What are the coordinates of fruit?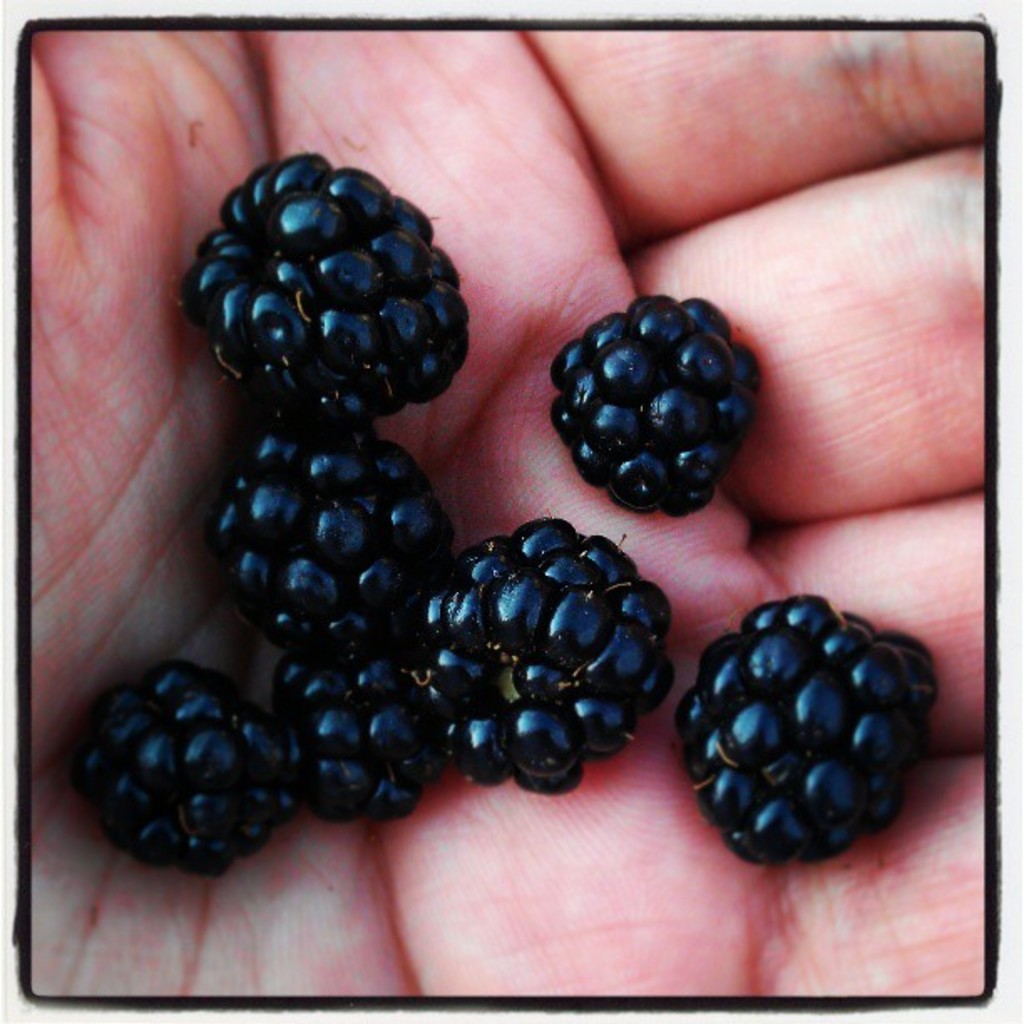
box(214, 422, 455, 653).
